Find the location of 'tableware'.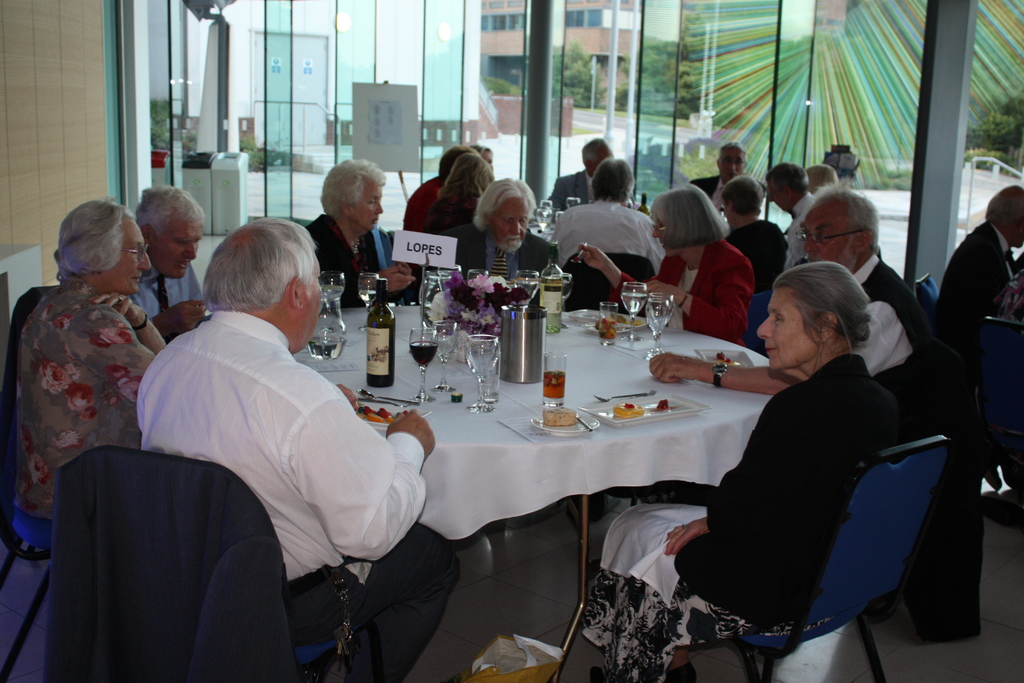
Location: 511 271 538 301.
